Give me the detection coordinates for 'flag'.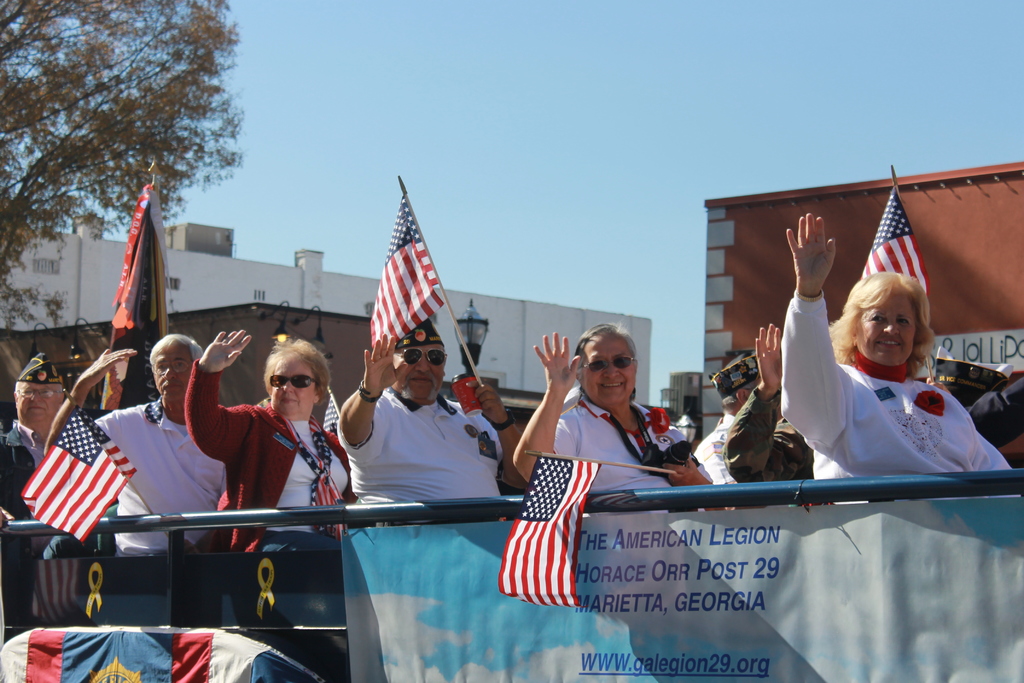
499, 454, 601, 609.
